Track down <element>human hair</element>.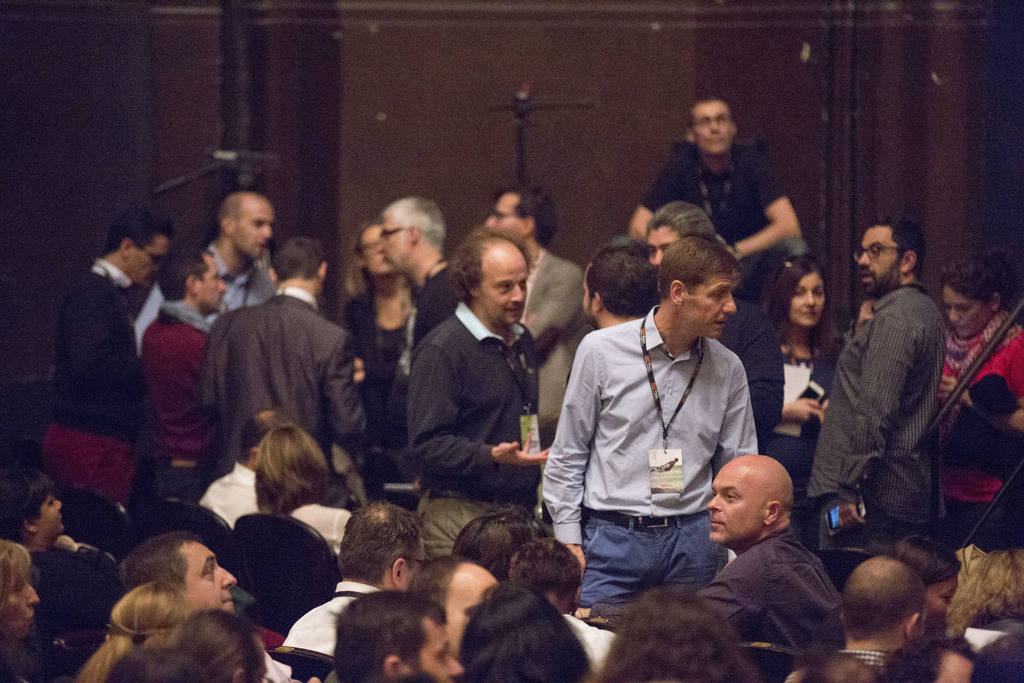
Tracked to detection(586, 236, 661, 316).
